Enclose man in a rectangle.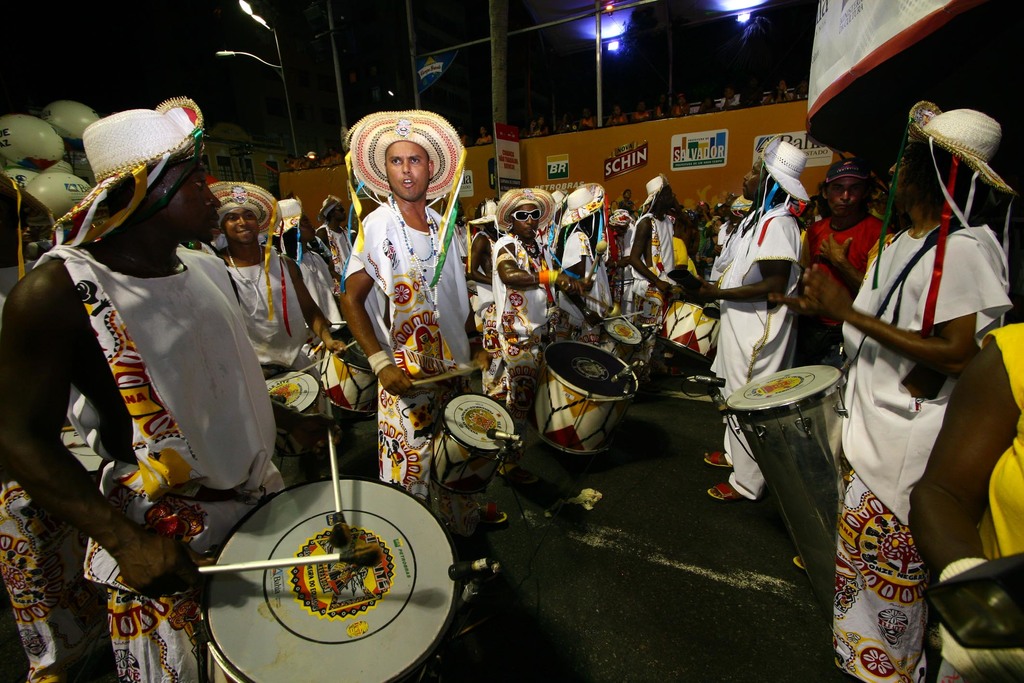
(x1=483, y1=188, x2=591, y2=422).
